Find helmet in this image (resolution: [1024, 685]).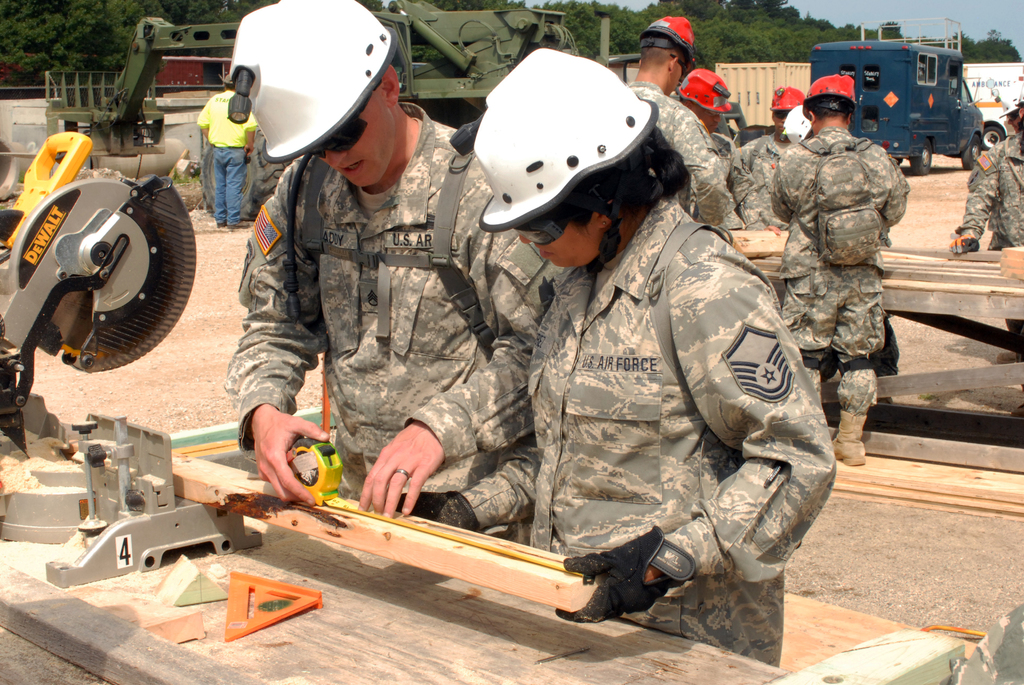
<bbox>807, 71, 867, 134</bbox>.
